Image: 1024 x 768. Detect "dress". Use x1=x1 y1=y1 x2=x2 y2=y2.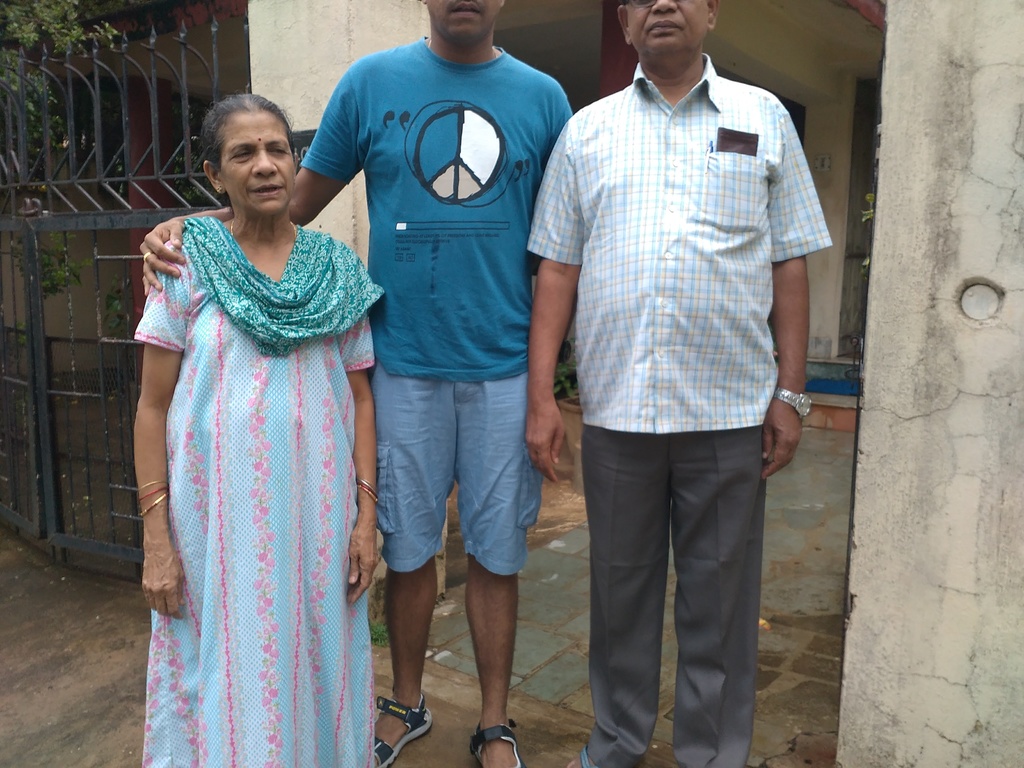
x1=136 y1=239 x2=378 y2=767.
